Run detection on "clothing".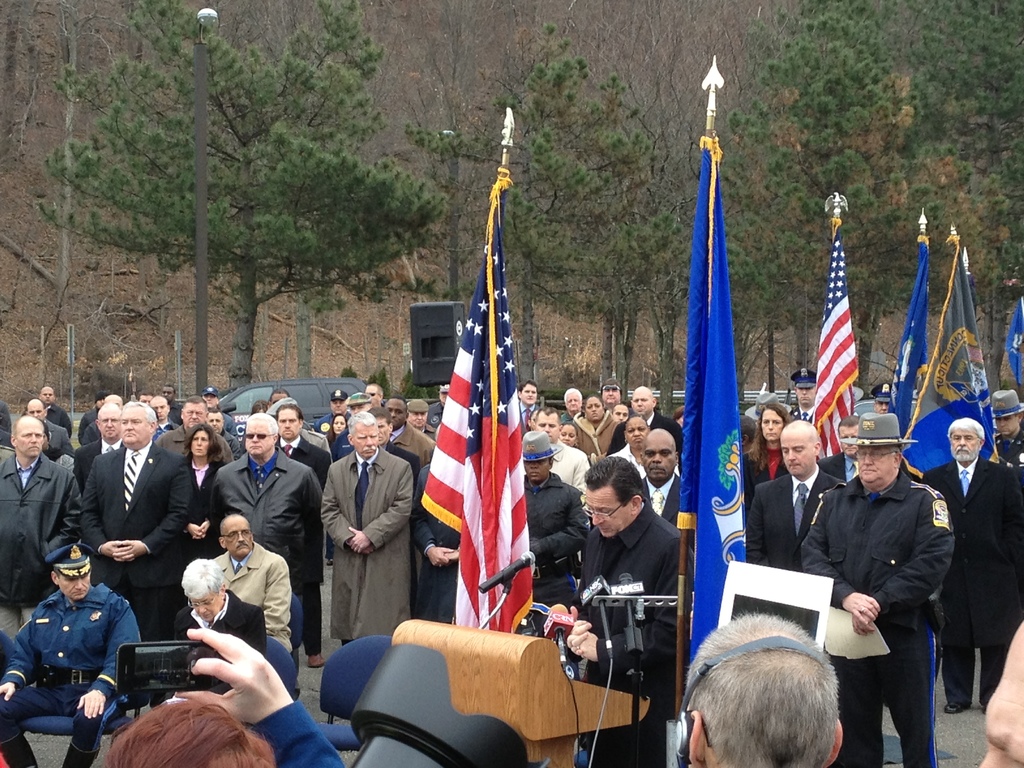
Result: bbox=(747, 471, 844, 576).
